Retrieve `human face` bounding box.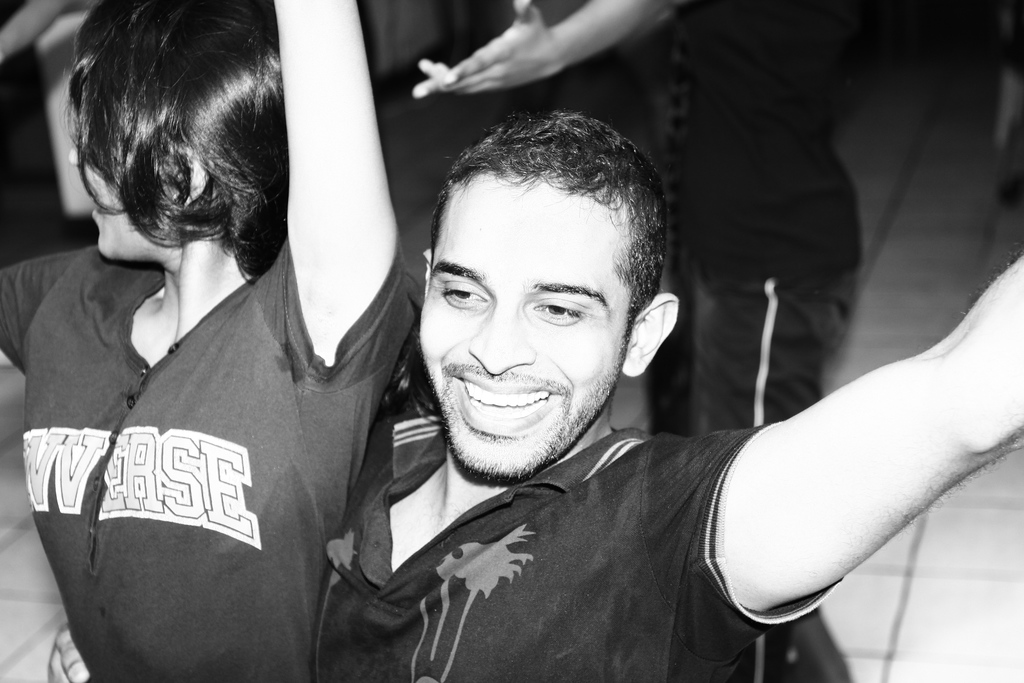
Bounding box: Rect(420, 175, 632, 478).
